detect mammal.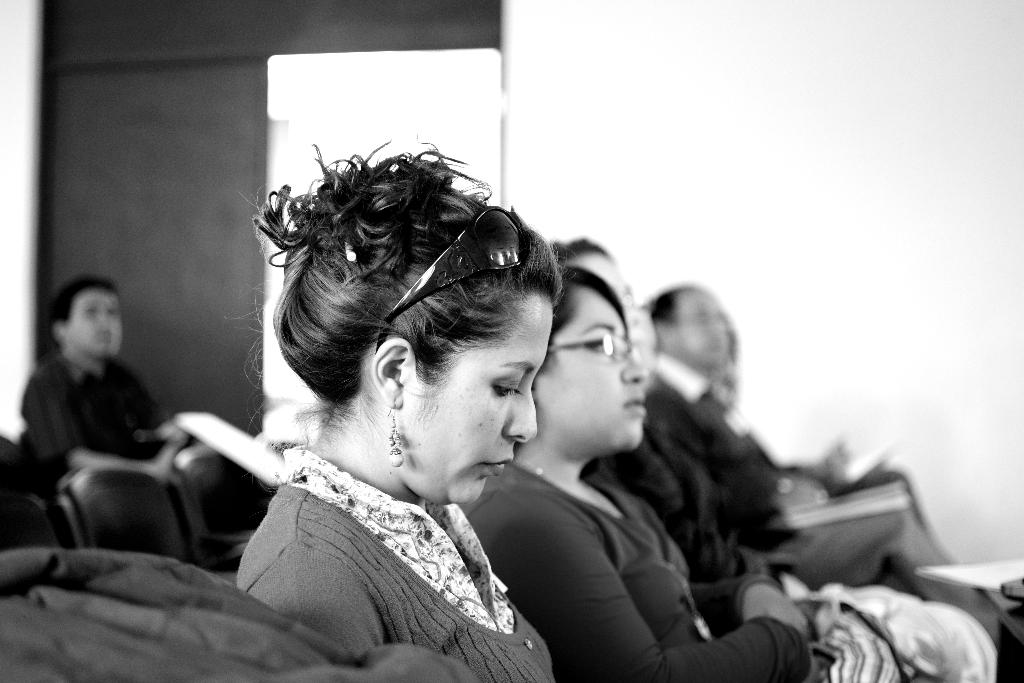
Detected at [x1=230, y1=147, x2=545, y2=677].
